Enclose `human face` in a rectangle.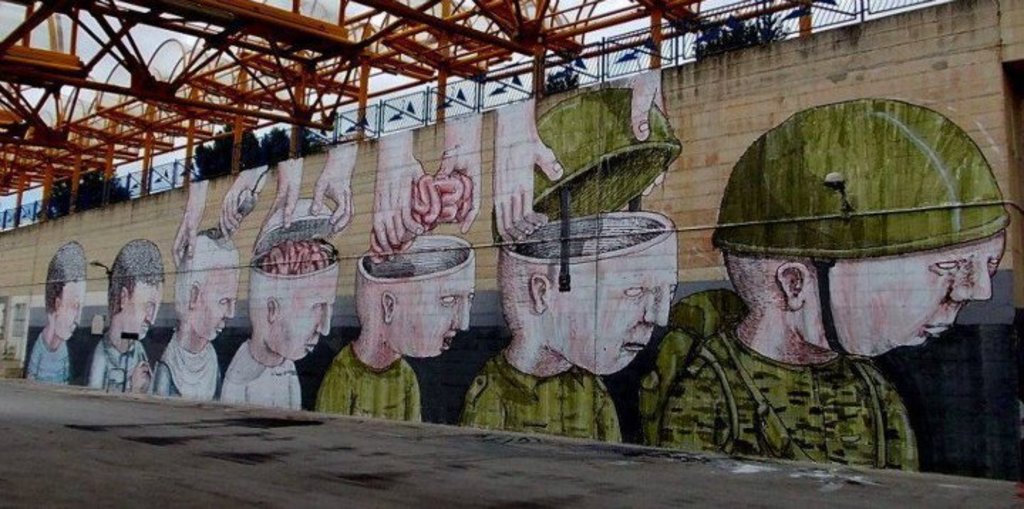
545:226:680:377.
